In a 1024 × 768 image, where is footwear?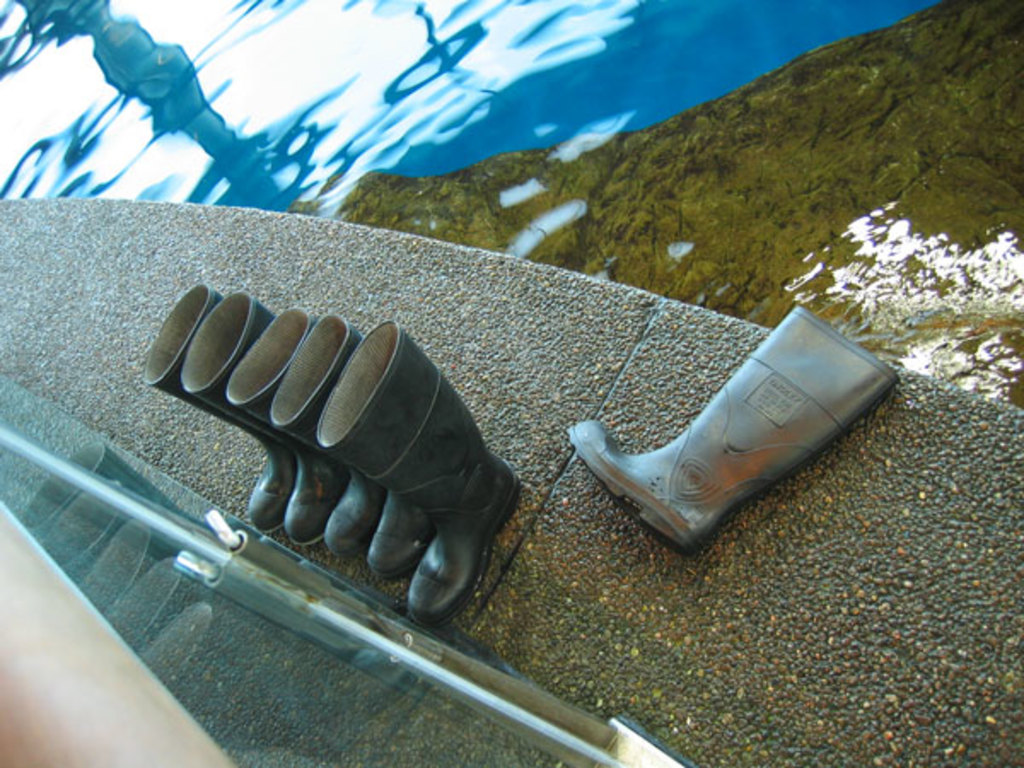
265:309:428:579.
